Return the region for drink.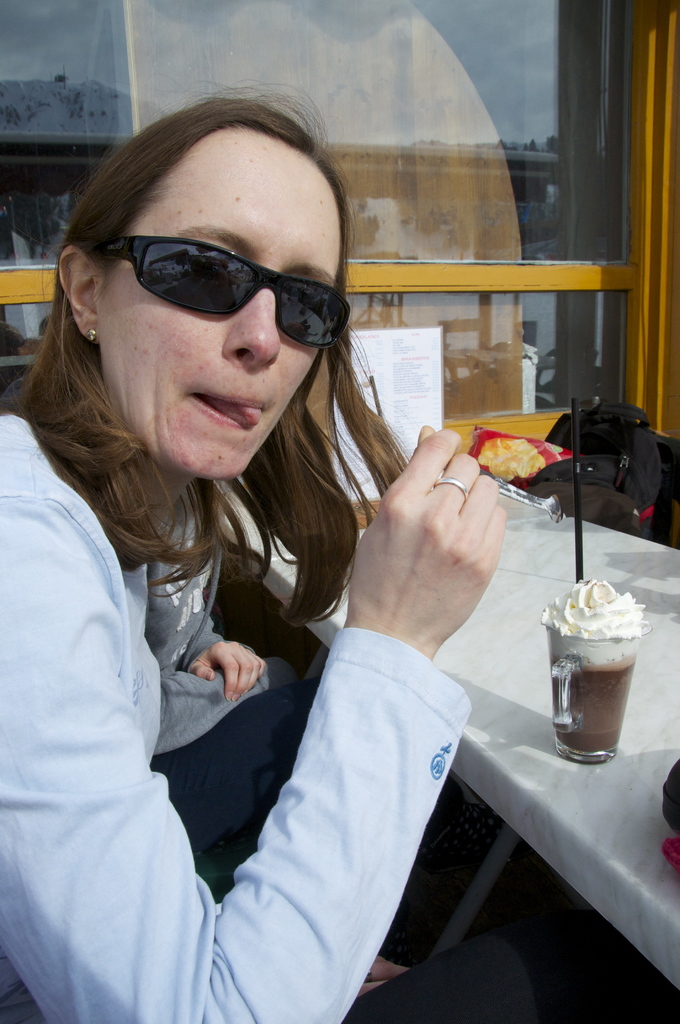
bbox=(537, 582, 636, 782).
